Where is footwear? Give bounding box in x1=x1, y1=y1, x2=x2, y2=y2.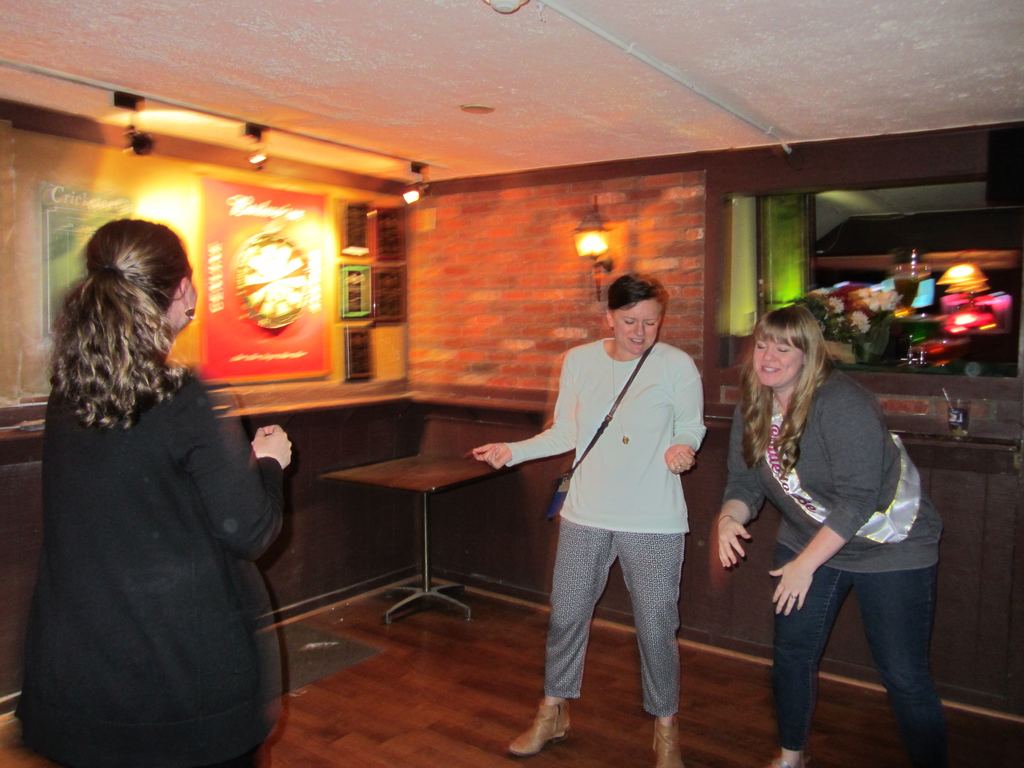
x1=508, y1=698, x2=573, y2=757.
